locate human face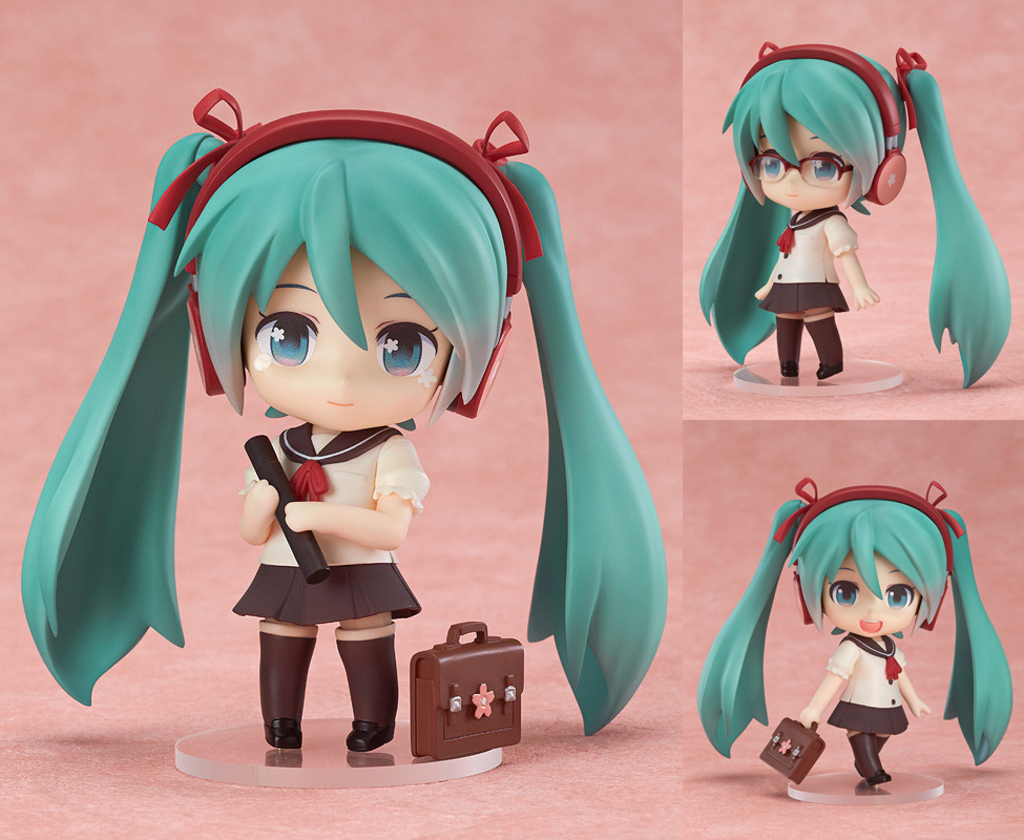
select_region(757, 108, 856, 211)
